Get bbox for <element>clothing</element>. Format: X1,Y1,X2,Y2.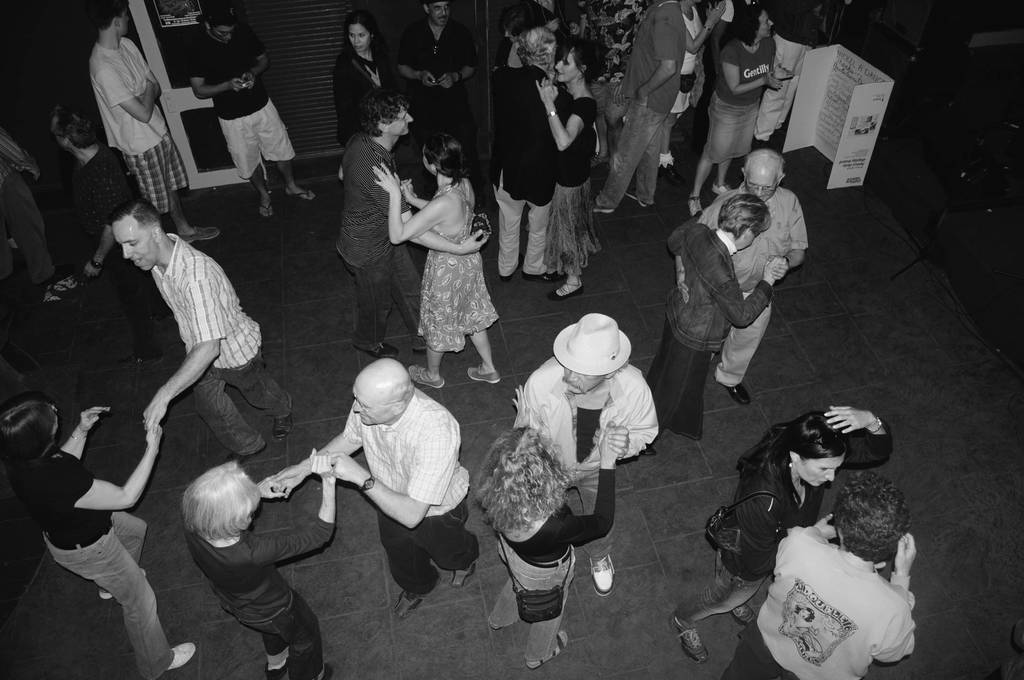
73,142,167,356.
